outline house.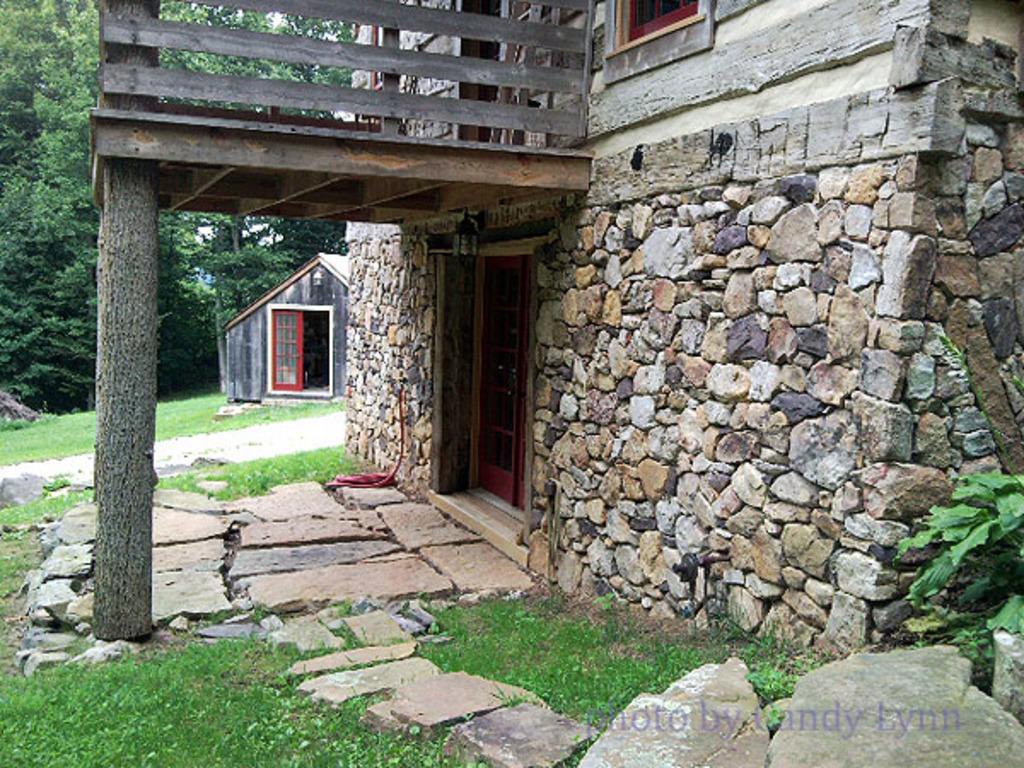
Outline: [94,0,1022,671].
